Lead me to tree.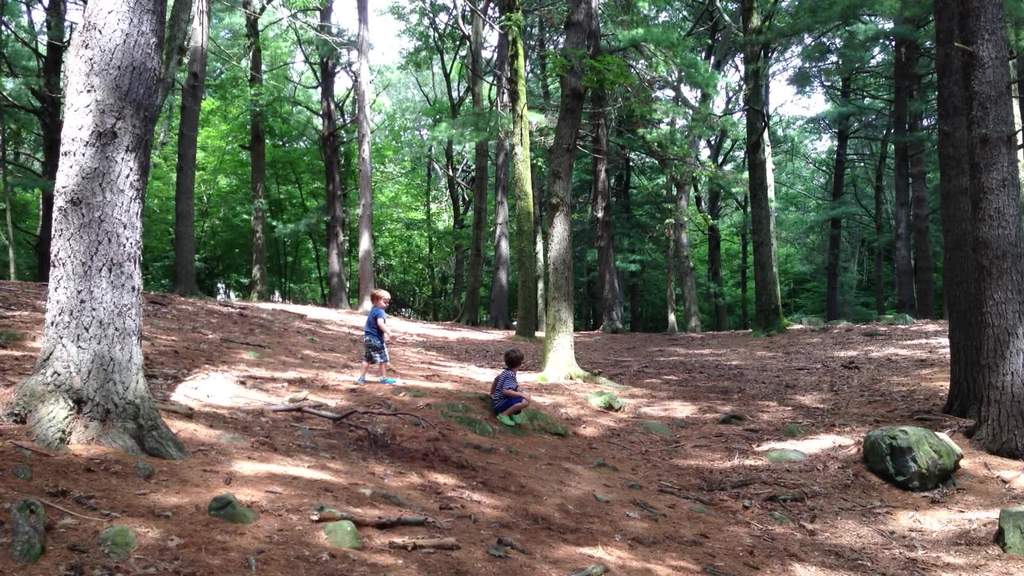
Lead to 10, 7, 204, 456.
